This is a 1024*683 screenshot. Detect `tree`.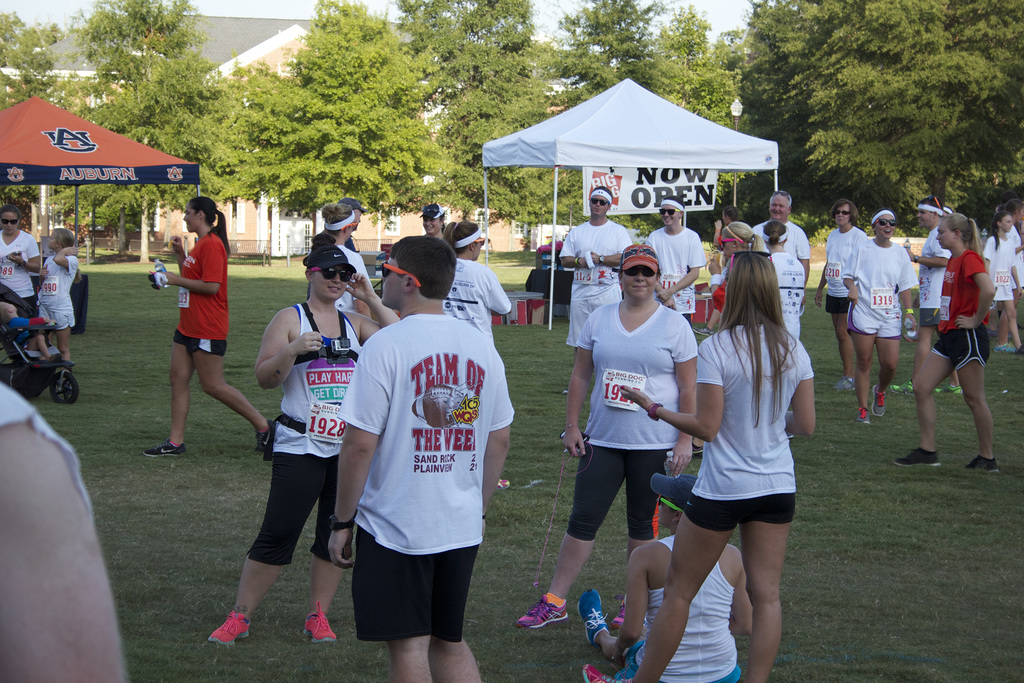
select_region(0, 0, 79, 126).
